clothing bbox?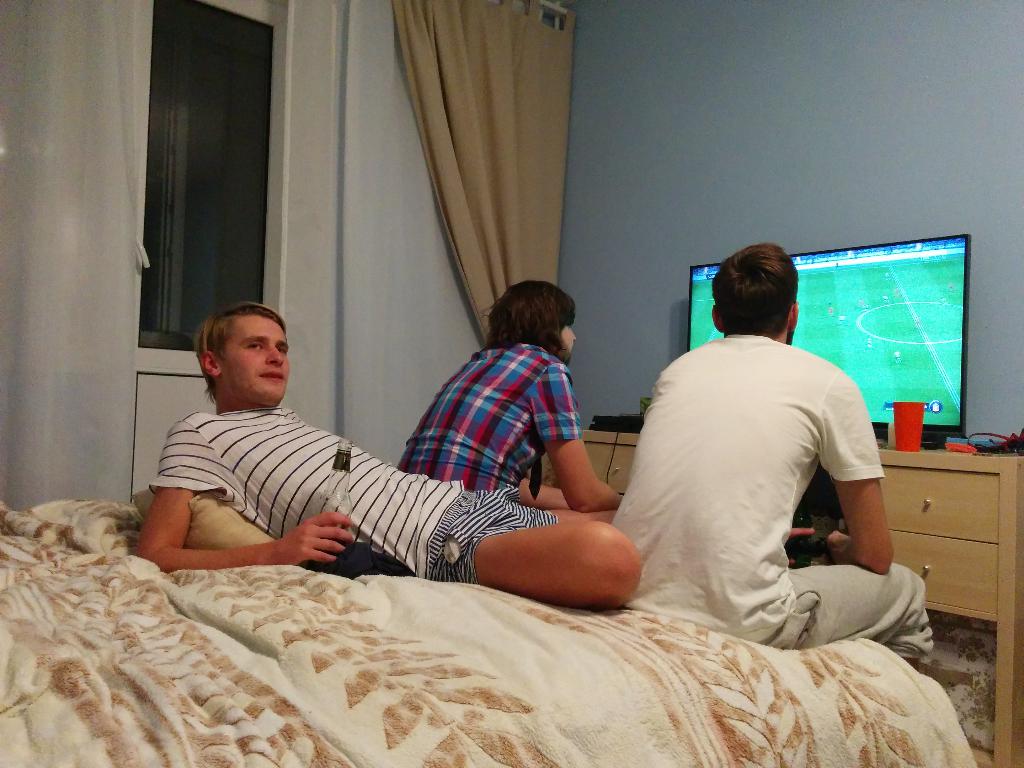
[left=394, top=333, right=597, bottom=507]
